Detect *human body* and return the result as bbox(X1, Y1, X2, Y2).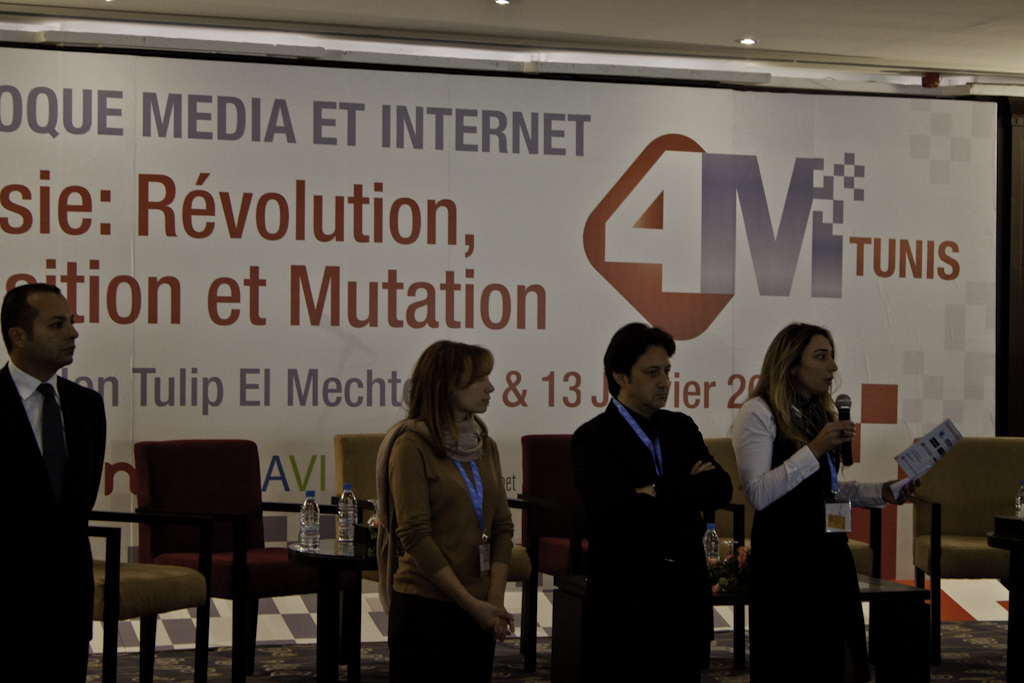
bbox(0, 277, 110, 682).
